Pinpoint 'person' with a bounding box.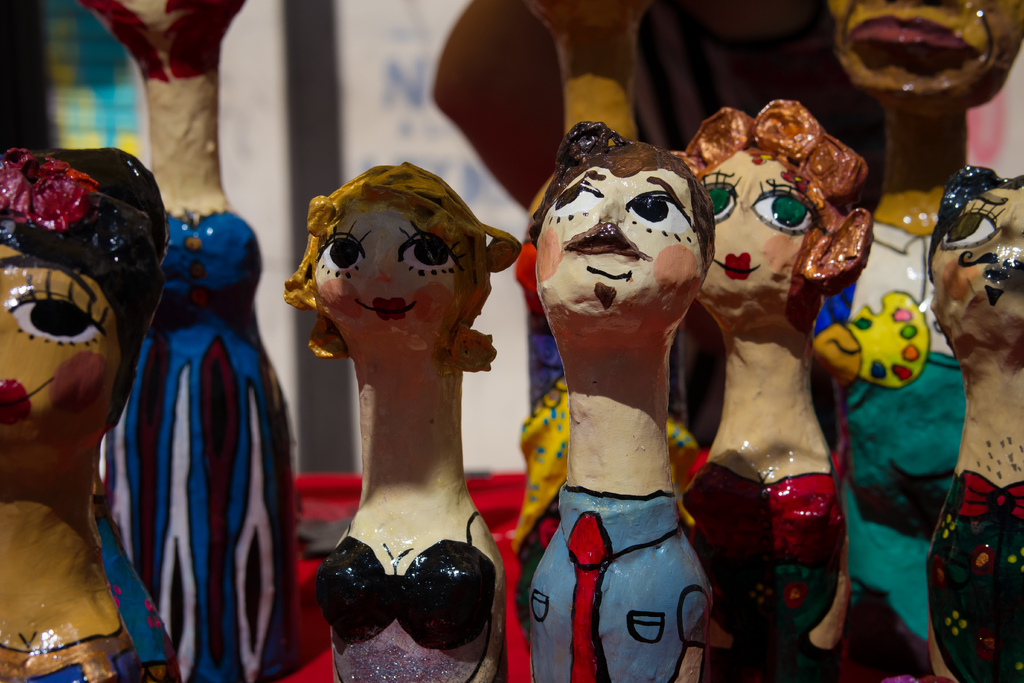
514,111,741,682.
